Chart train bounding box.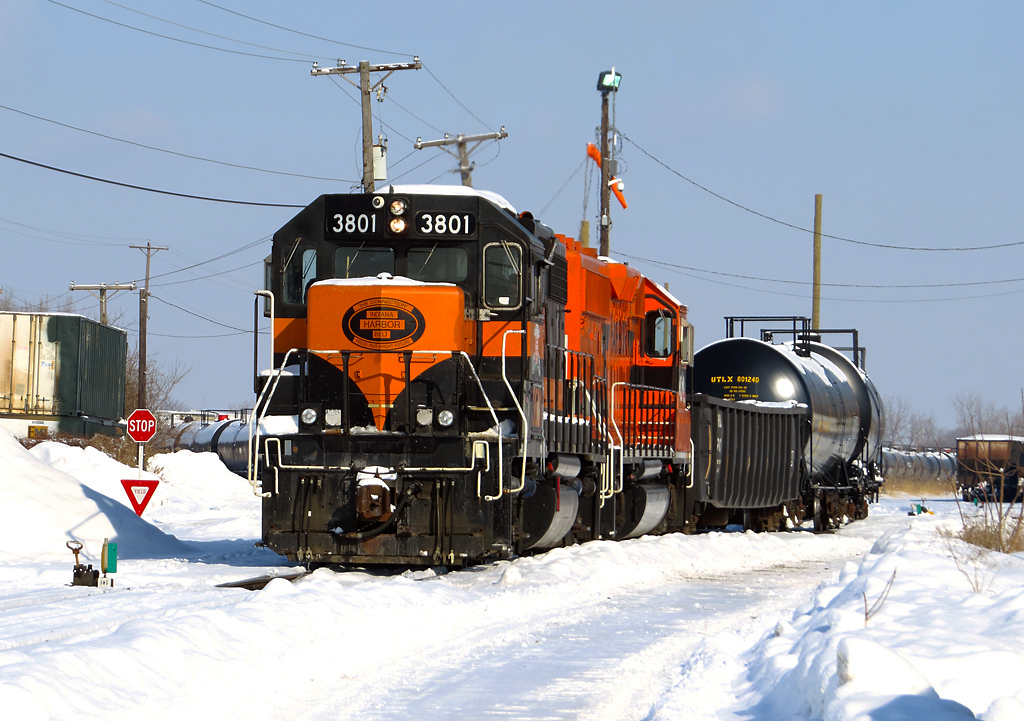
Charted: crop(247, 177, 893, 581).
